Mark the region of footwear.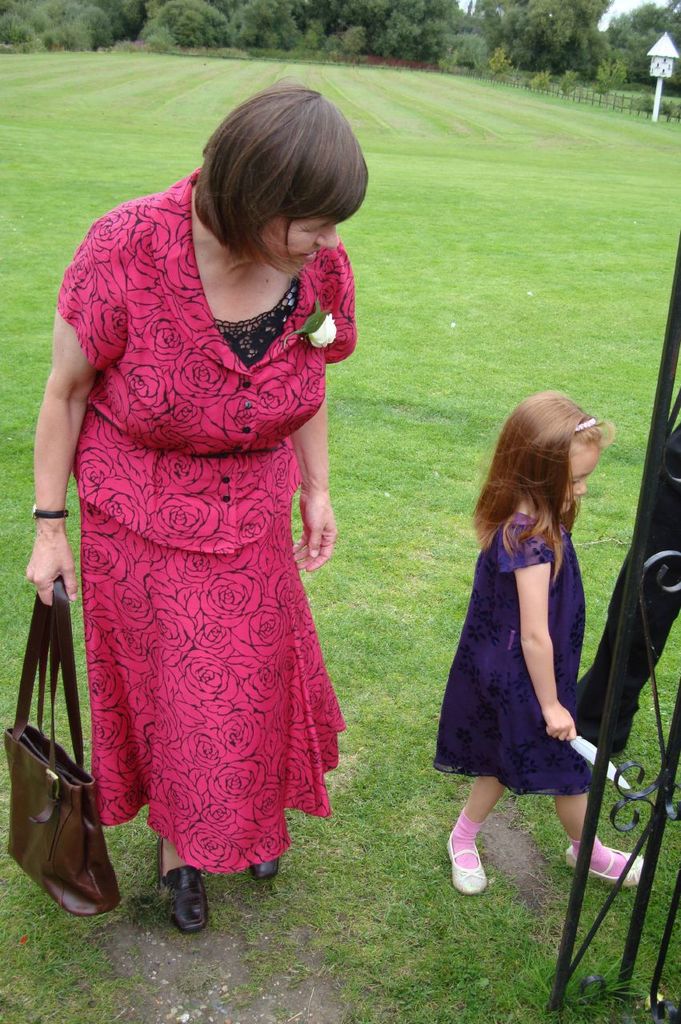
Region: bbox=[253, 855, 279, 885].
